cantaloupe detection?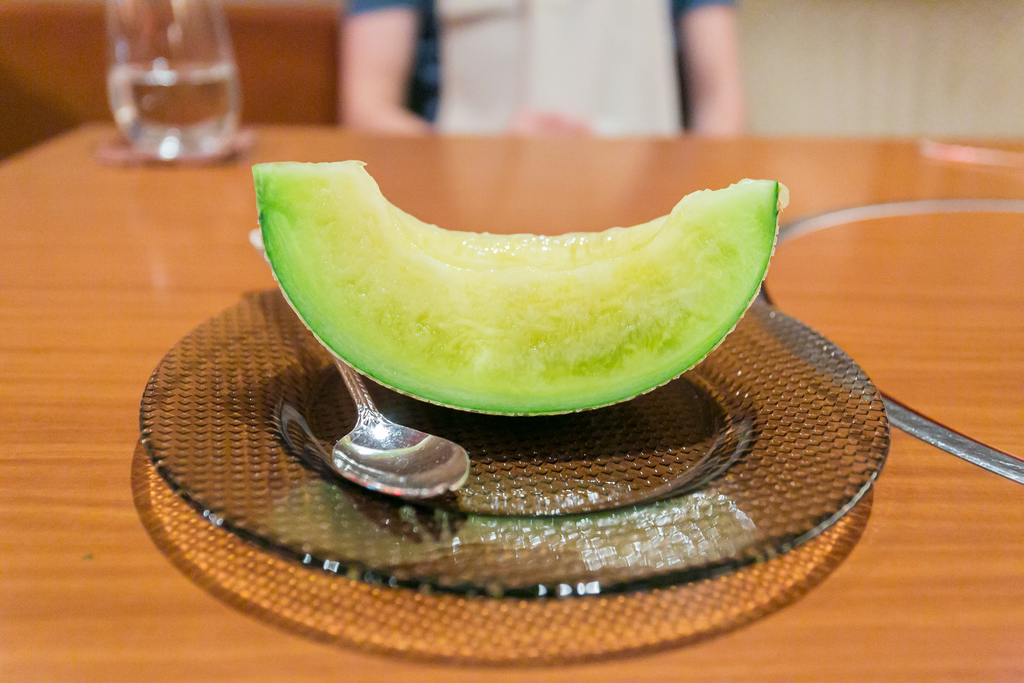
left=253, top=158, right=781, bottom=415
